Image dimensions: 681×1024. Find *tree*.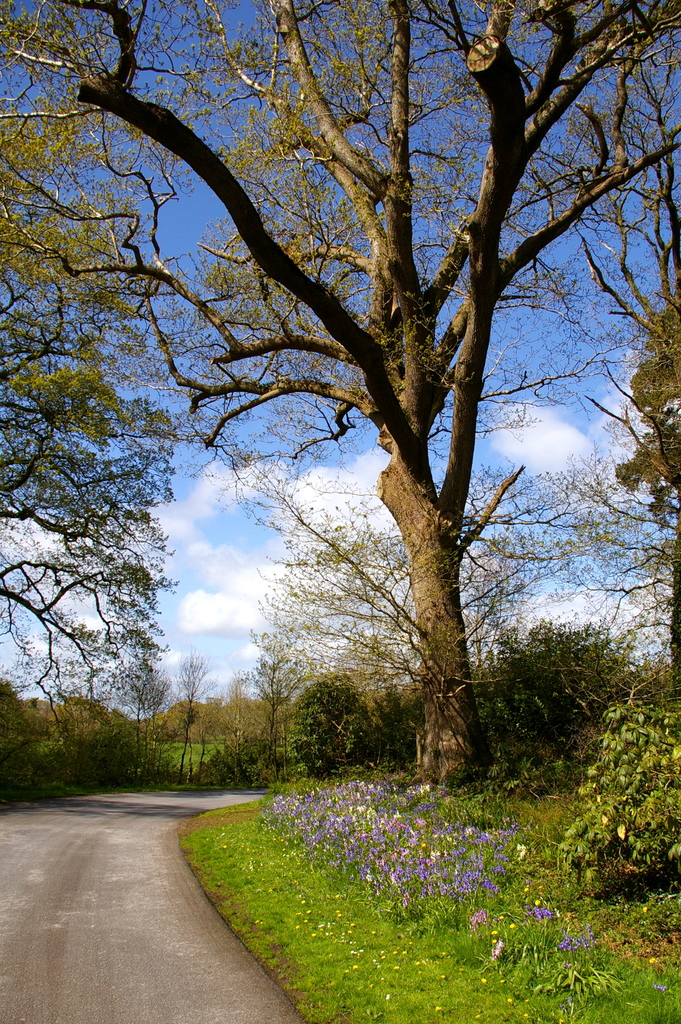
0 661 49 764.
